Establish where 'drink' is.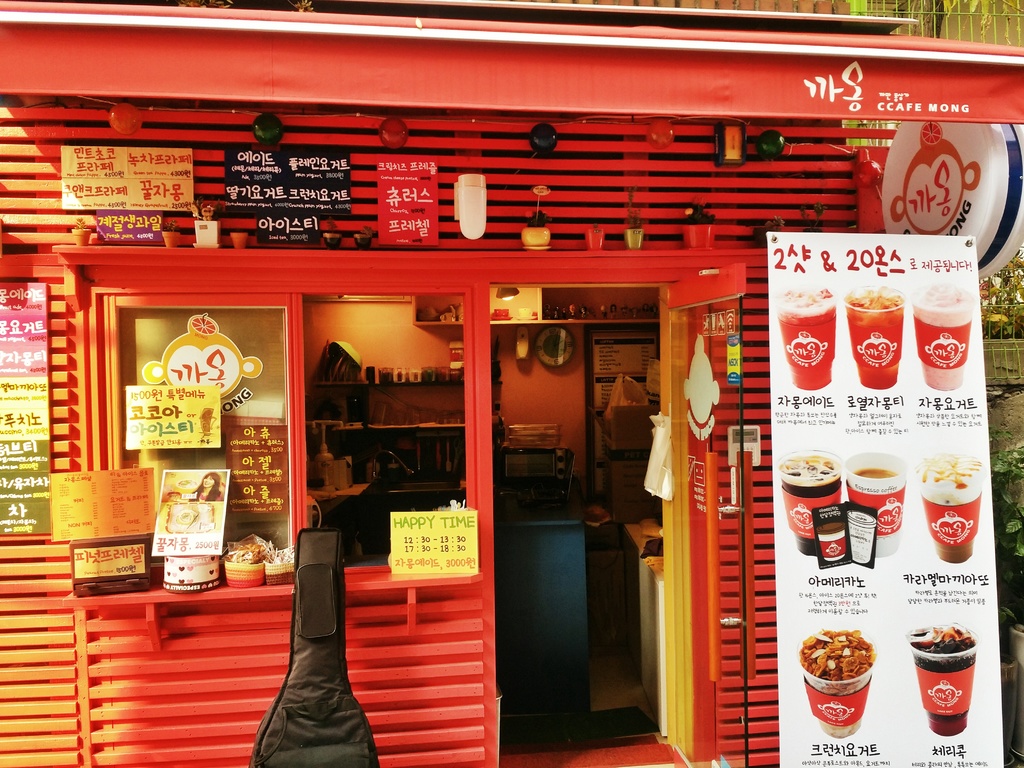
Established at box(915, 454, 983, 564).
